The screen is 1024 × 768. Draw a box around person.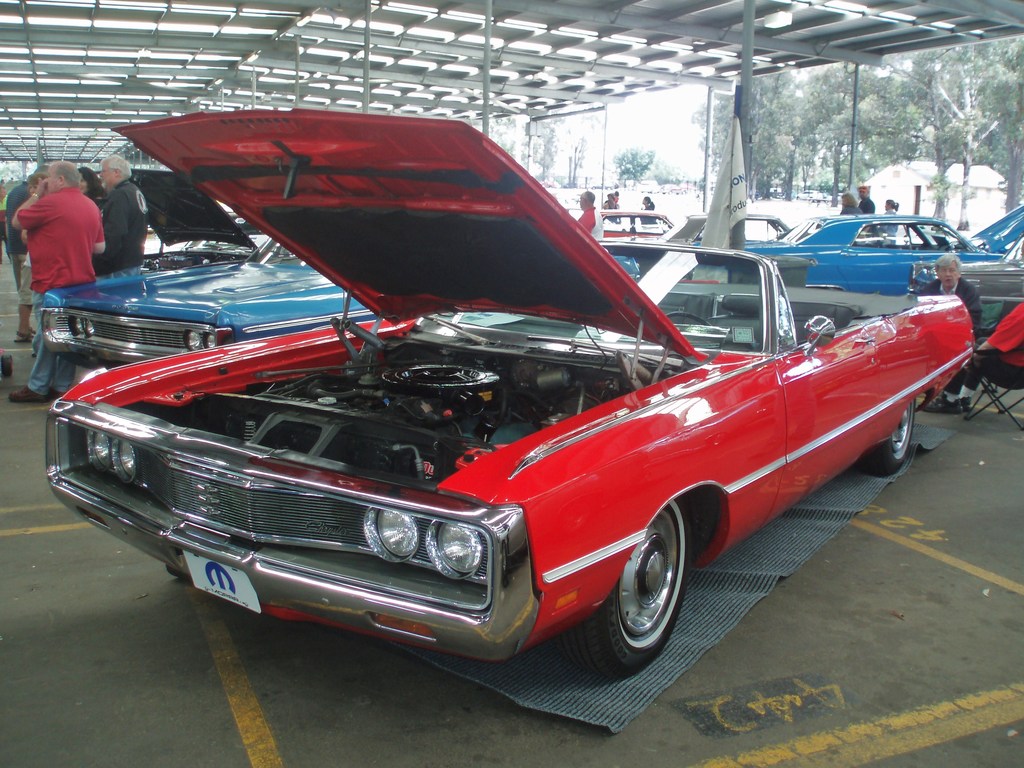
l=860, t=180, r=874, b=247.
